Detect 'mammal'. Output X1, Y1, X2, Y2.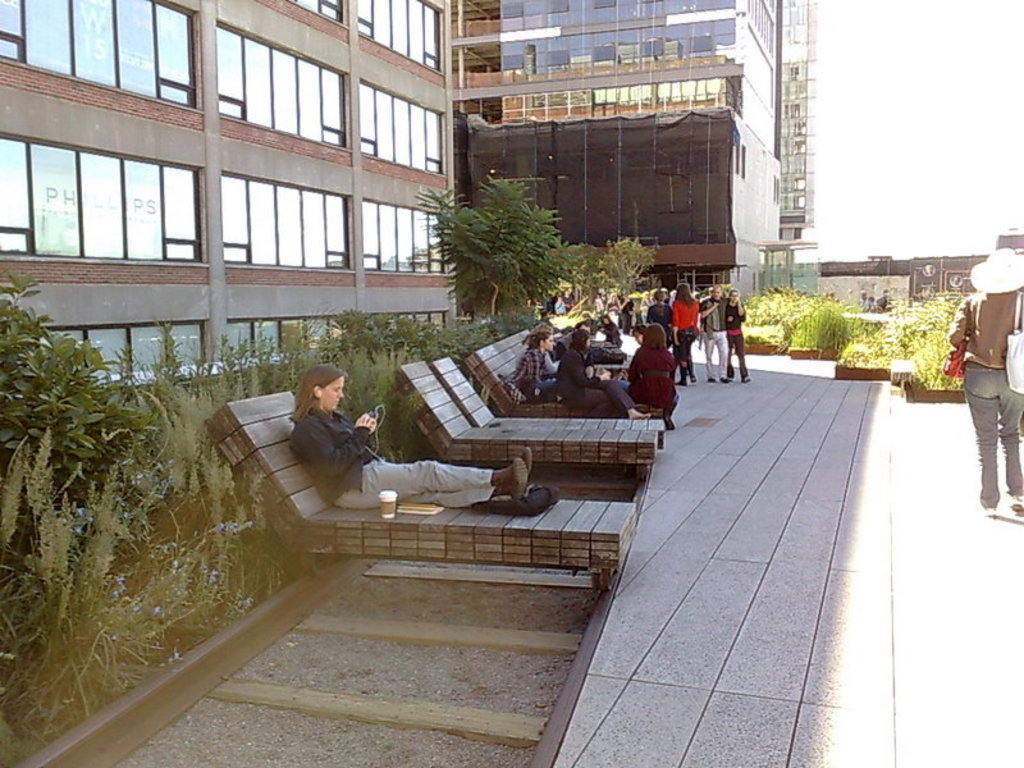
623, 326, 682, 428.
